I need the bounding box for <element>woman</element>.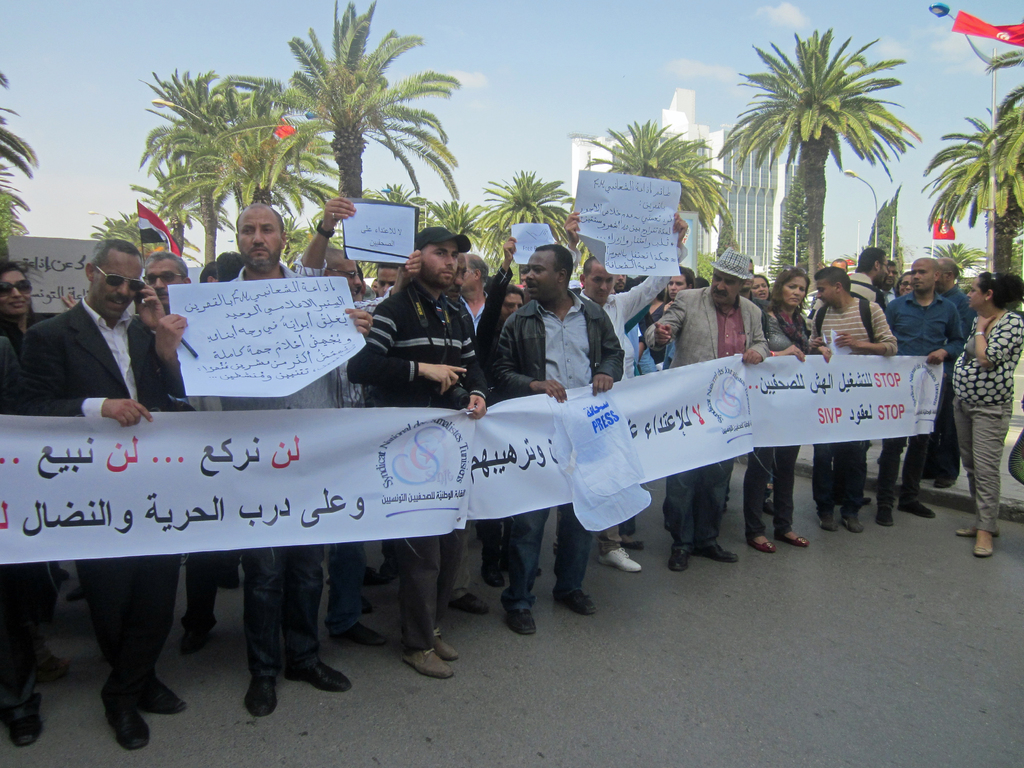
Here it is: rect(945, 263, 1023, 566).
